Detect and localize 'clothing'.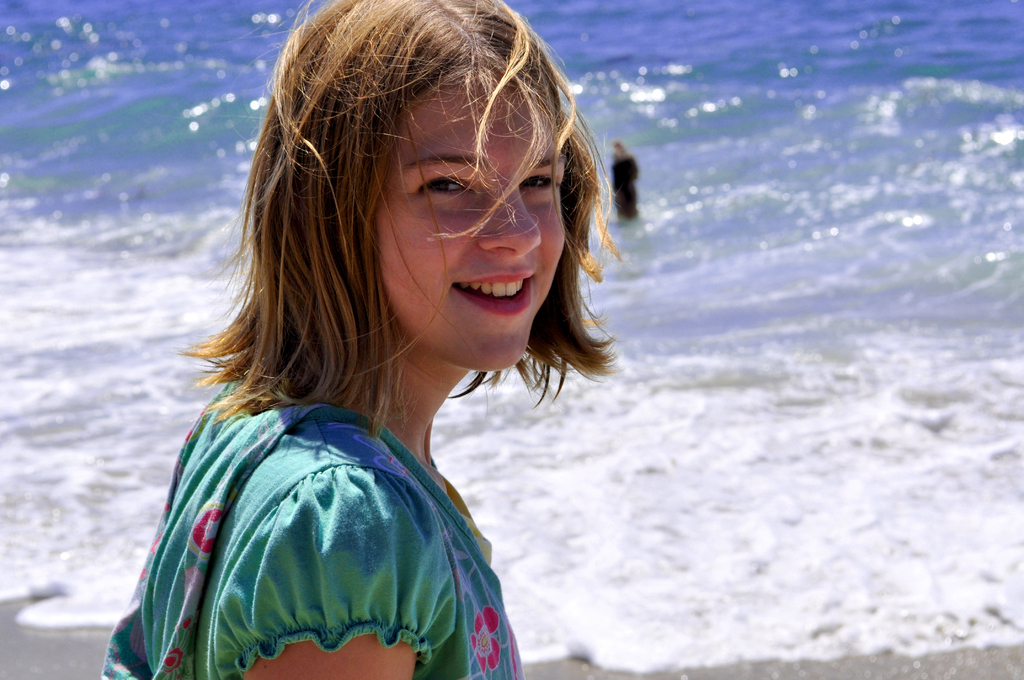
Localized at 99, 376, 524, 679.
